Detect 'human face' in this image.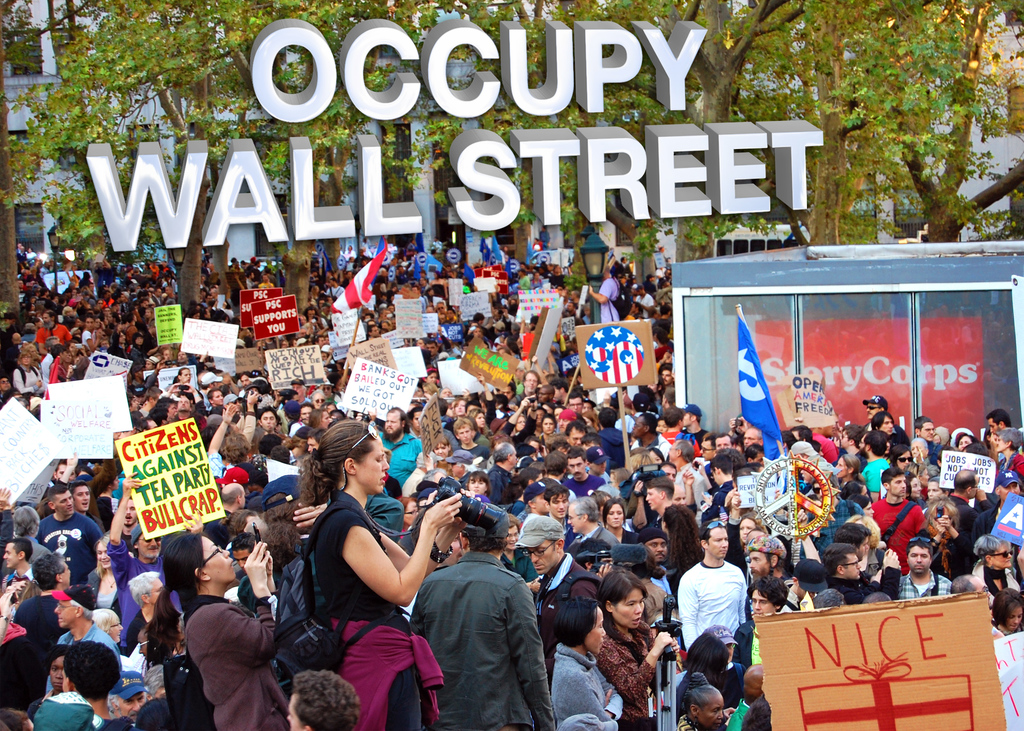
Detection: {"left": 241, "top": 375, "right": 250, "bottom": 387}.
